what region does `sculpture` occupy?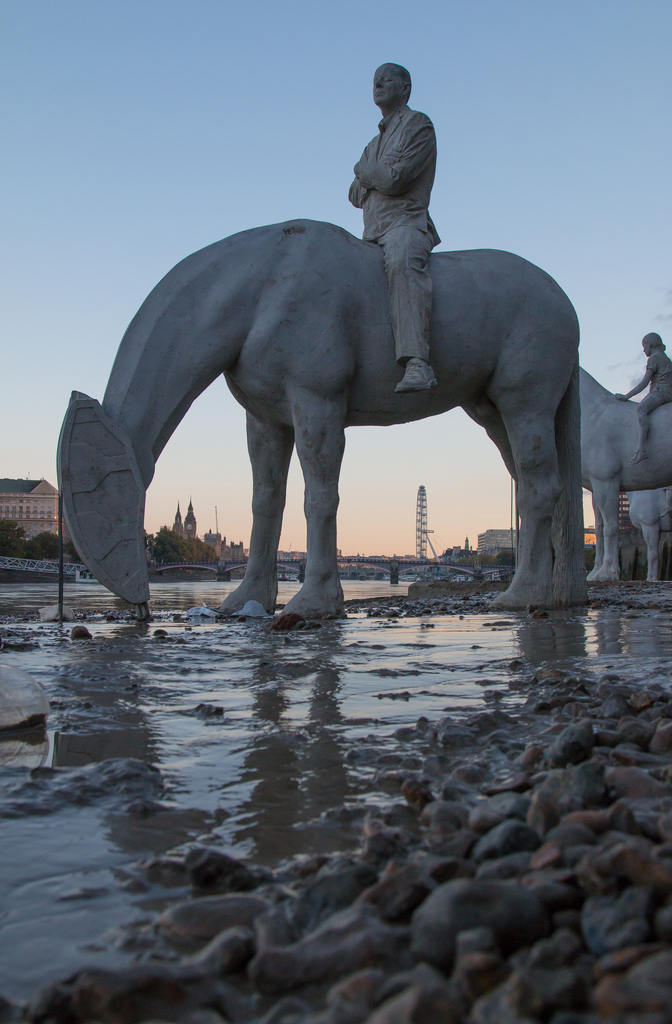
box(620, 488, 671, 579).
